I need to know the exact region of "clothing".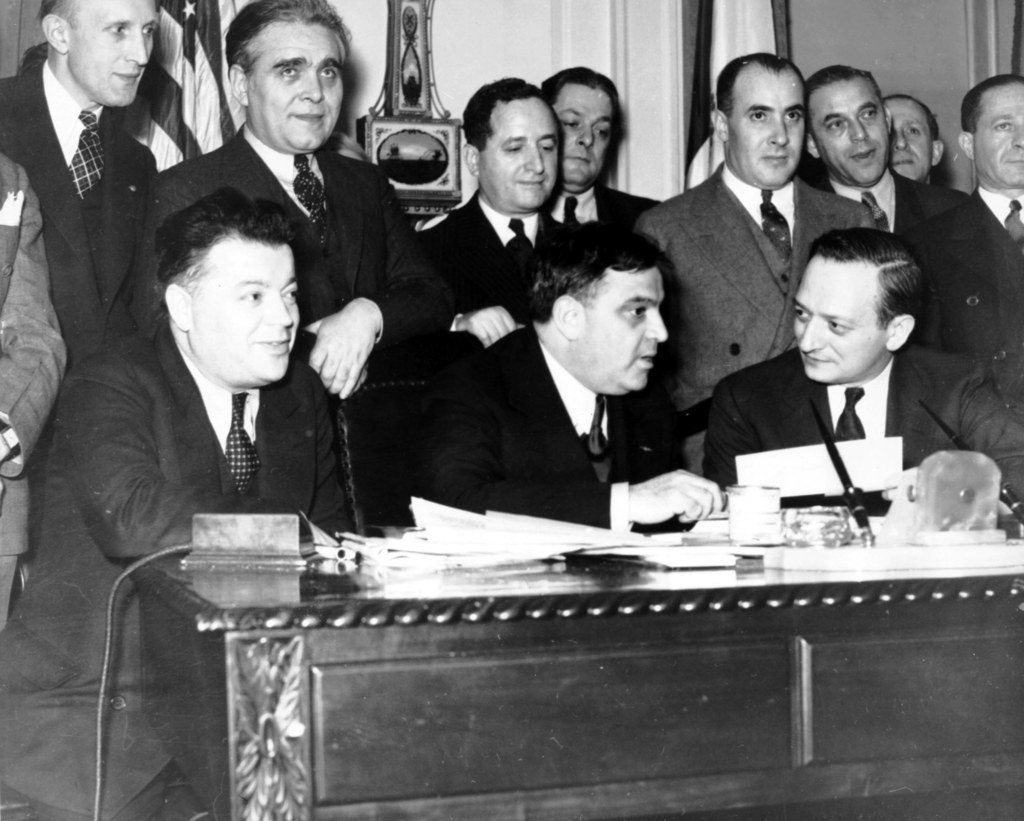
Region: select_region(706, 341, 1023, 523).
